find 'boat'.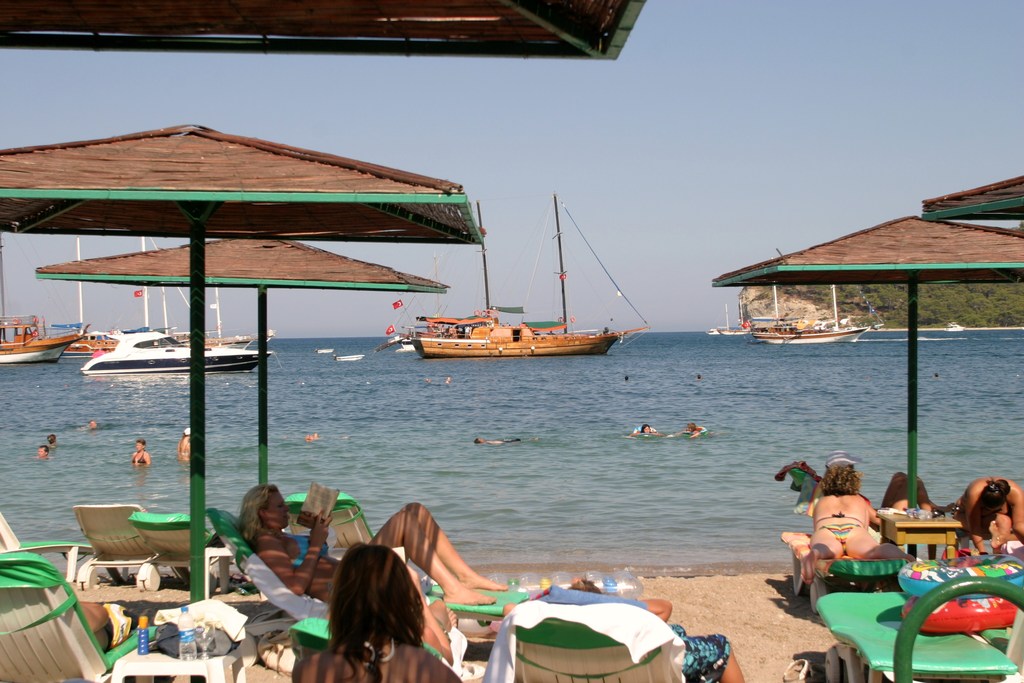
{"x1": 0, "y1": 314, "x2": 85, "y2": 360}.
